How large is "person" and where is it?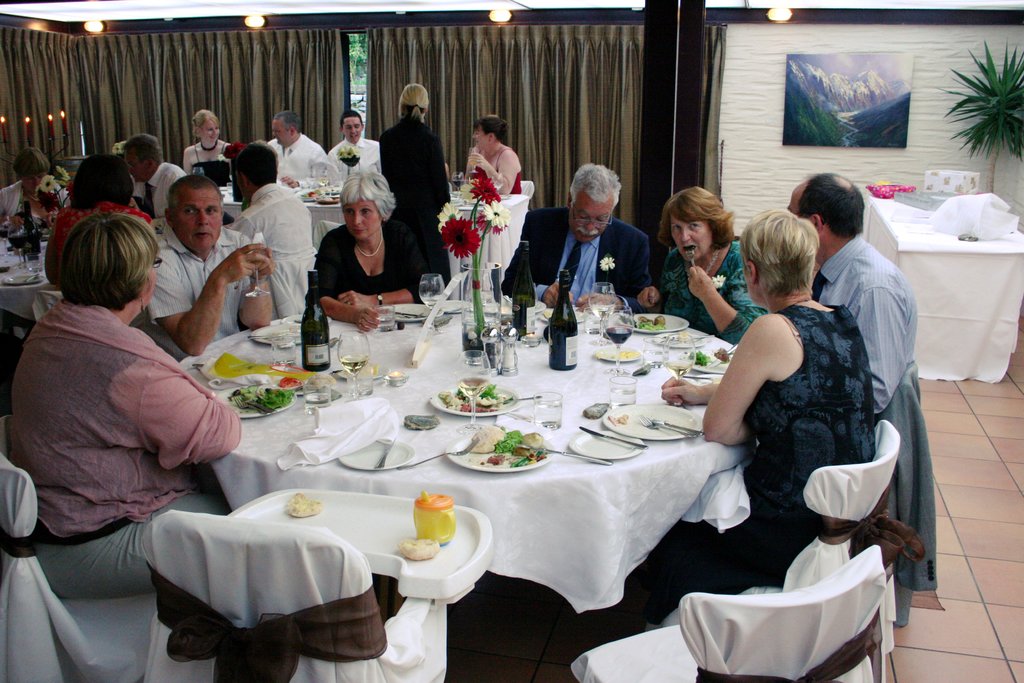
Bounding box: {"left": 554, "top": 155, "right": 657, "bottom": 322}.
